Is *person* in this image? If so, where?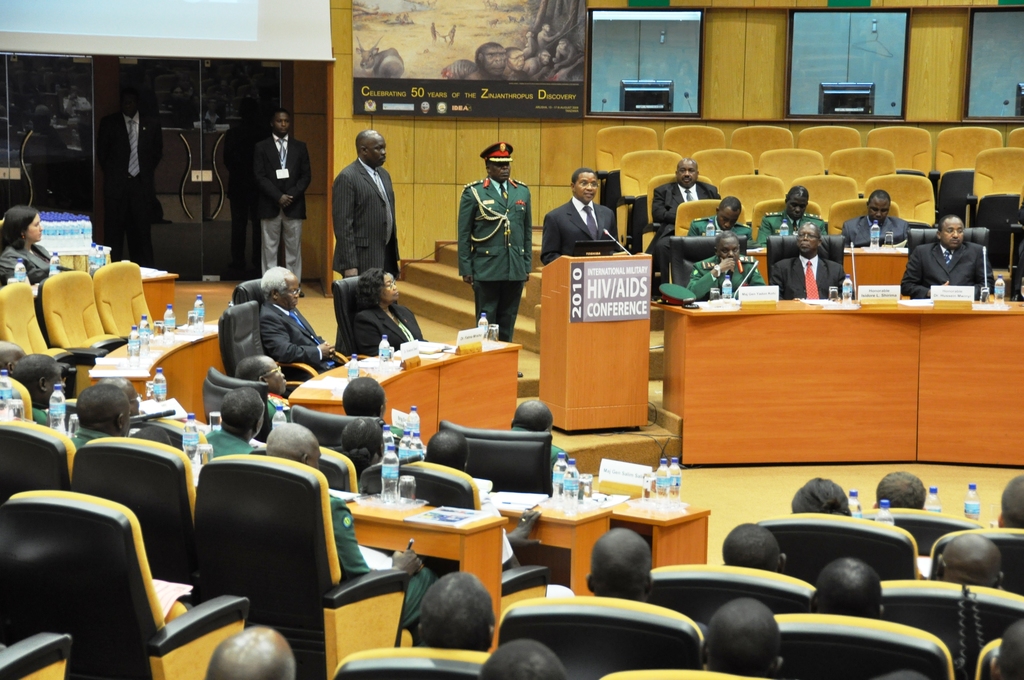
Yes, at bbox(240, 355, 295, 428).
